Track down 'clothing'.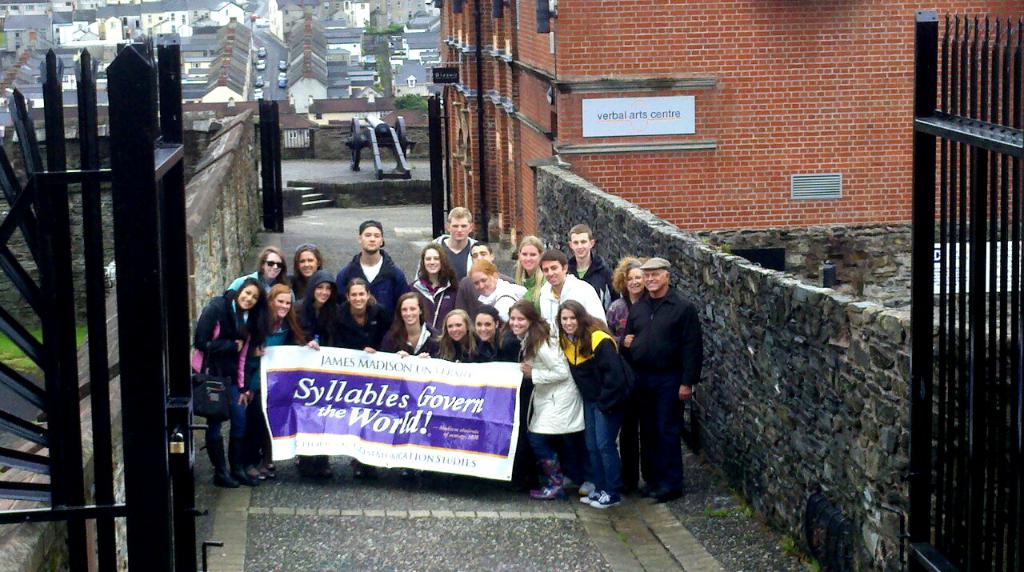
Tracked to bbox=[244, 312, 298, 457].
